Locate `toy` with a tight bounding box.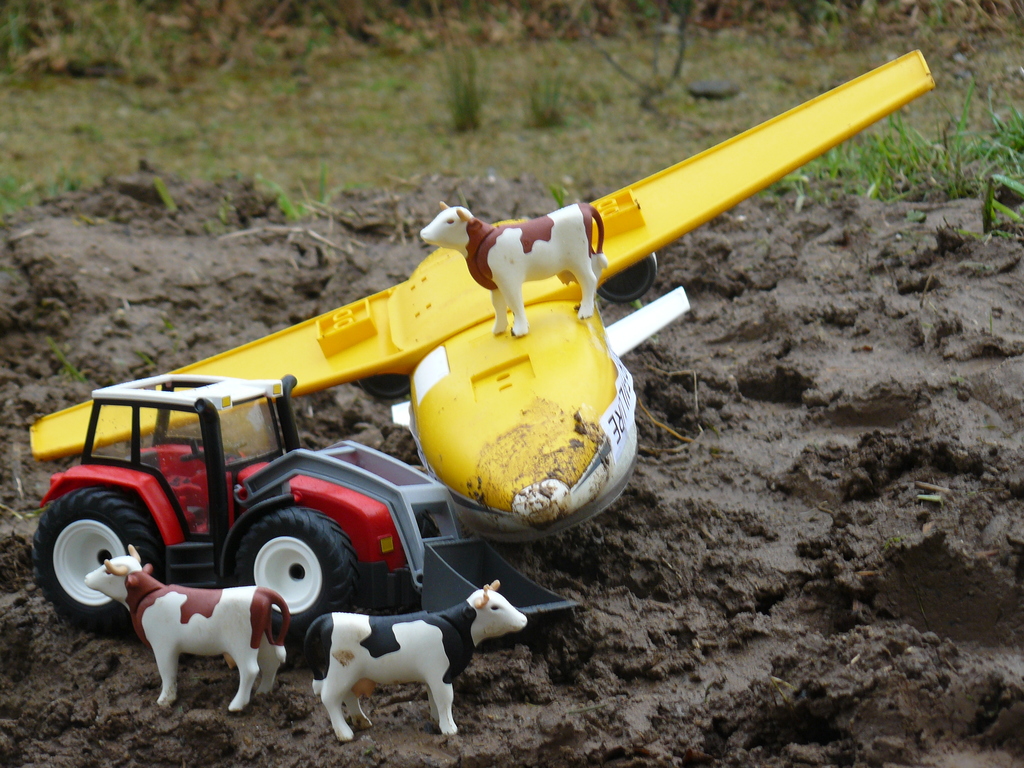
<box>297,568,525,745</box>.
